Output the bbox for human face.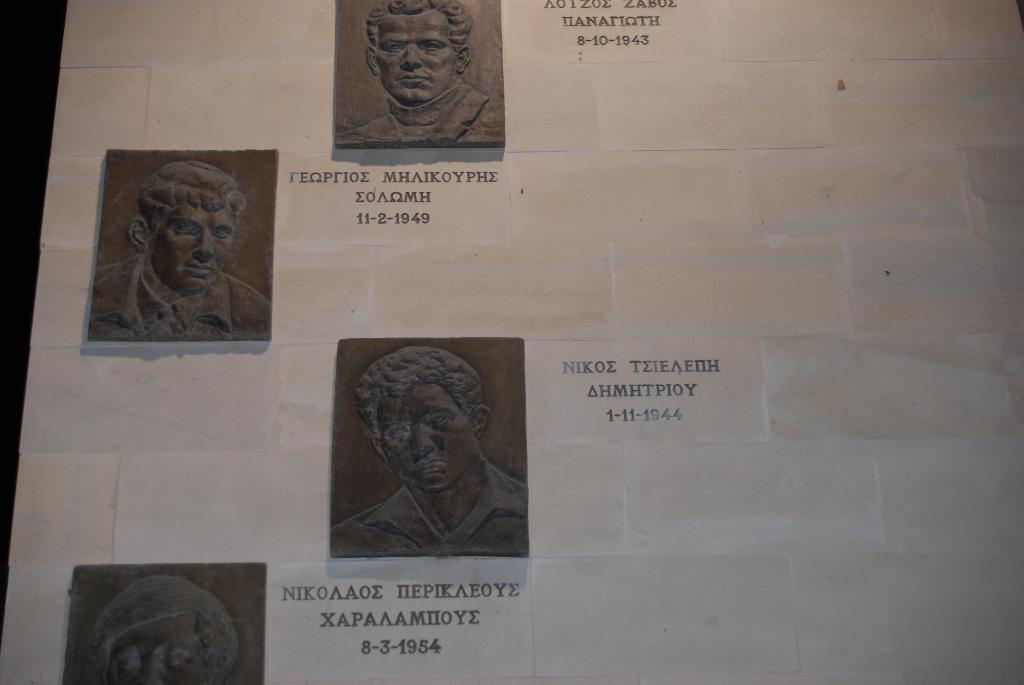
{"x1": 381, "y1": 2, "x2": 464, "y2": 95}.
